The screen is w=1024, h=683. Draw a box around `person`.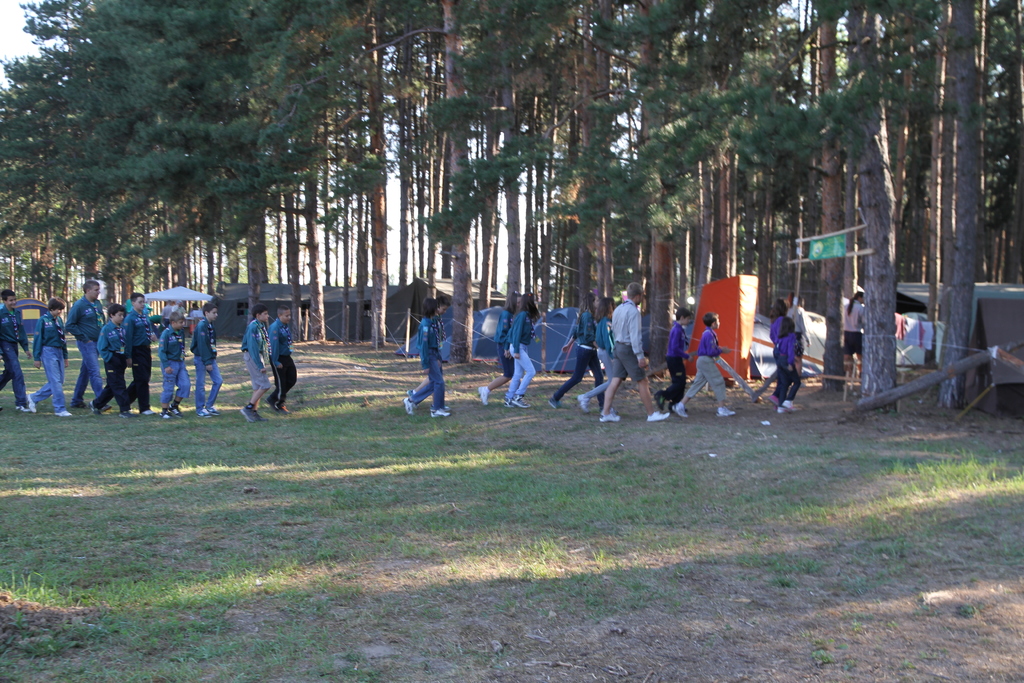
[x1=155, y1=308, x2=191, y2=422].
